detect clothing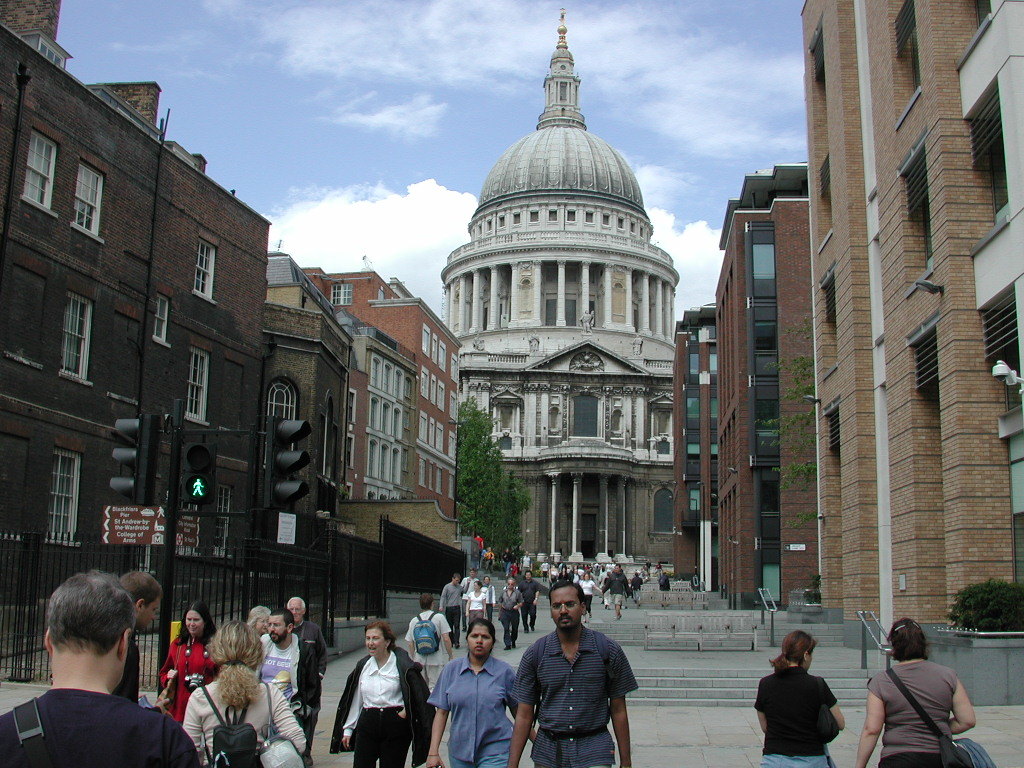
(159,634,218,708)
